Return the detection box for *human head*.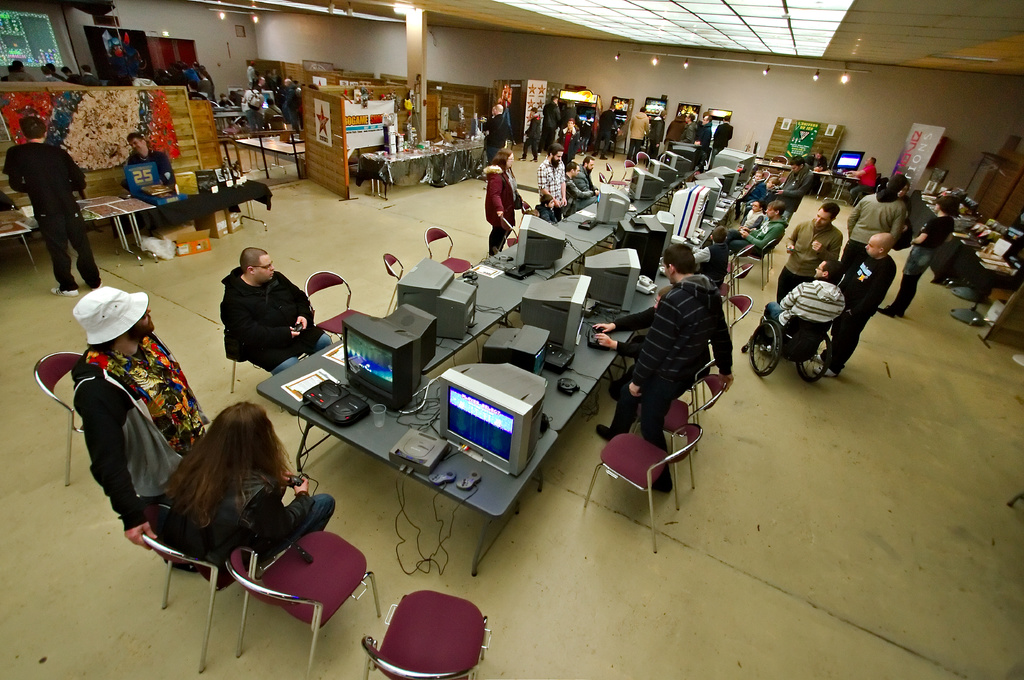
crop(238, 248, 273, 278).
